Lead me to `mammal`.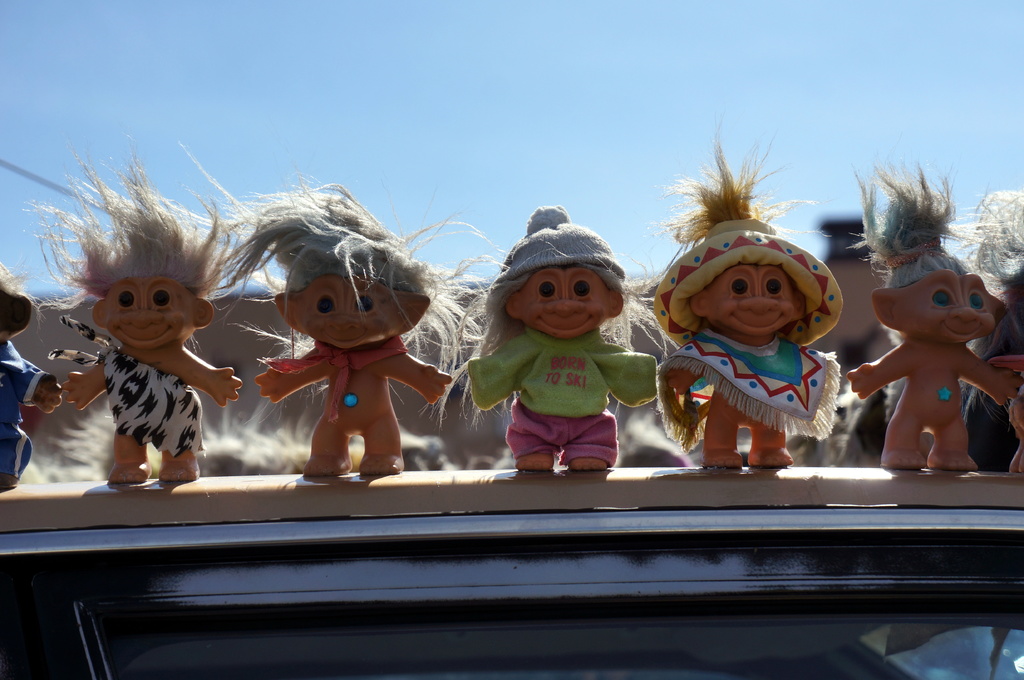
Lead to bbox=(841, 150, 1023, 471).
